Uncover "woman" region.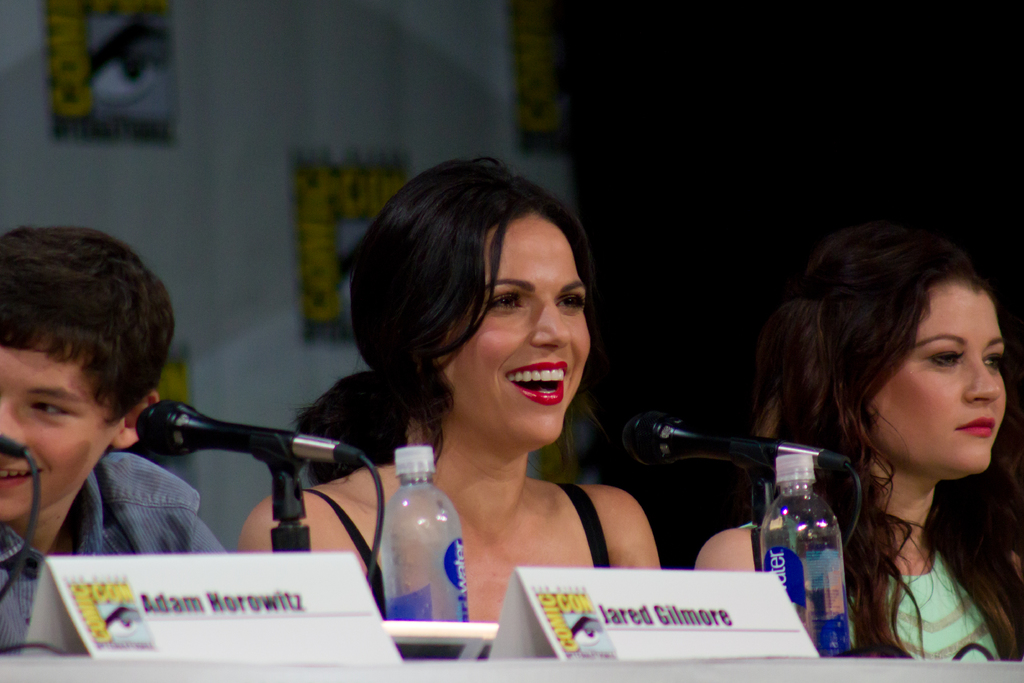
Uncovered: [left=692, top=215, right=1023, bottom=664].
